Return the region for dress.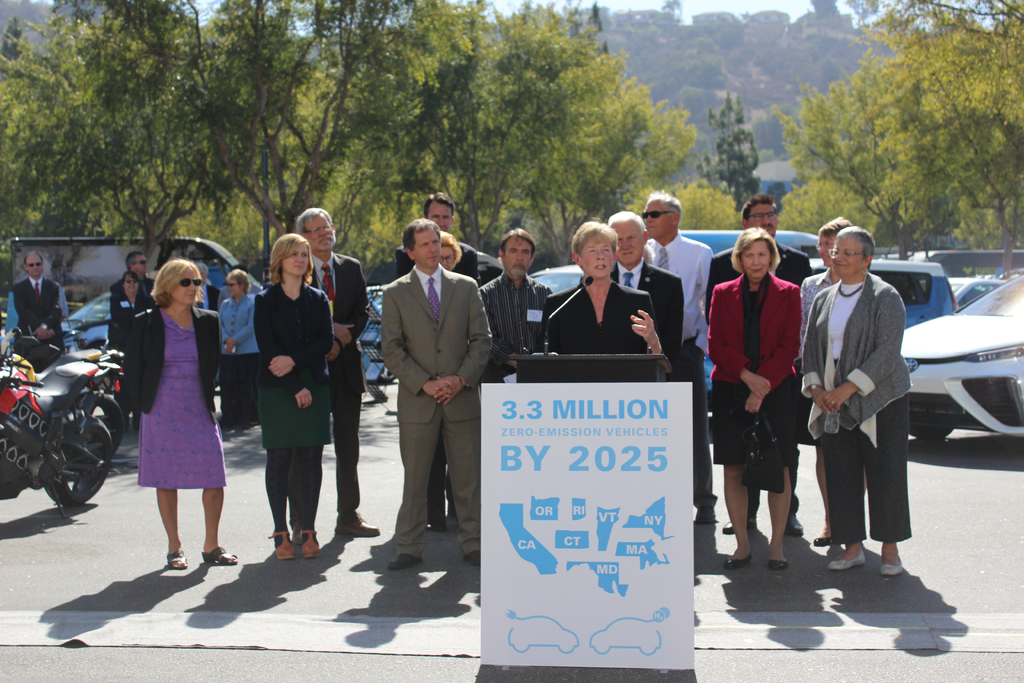
[139, 304, 227, 487].
